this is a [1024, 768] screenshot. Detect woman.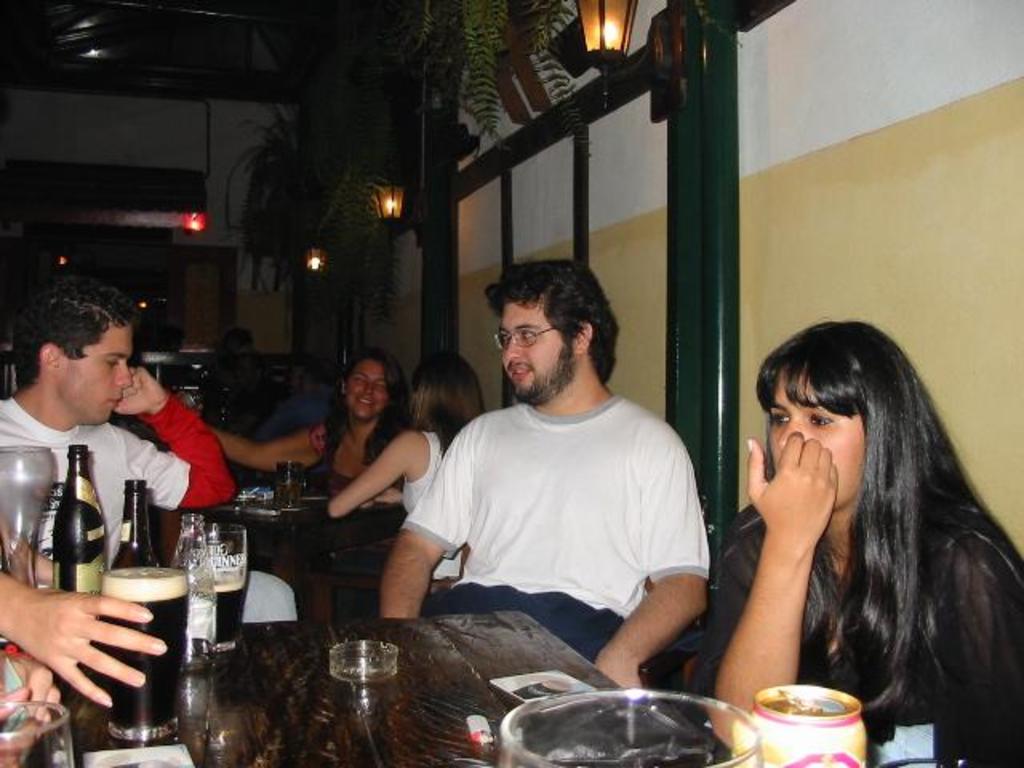
crop(200, 354, 418, 502).
